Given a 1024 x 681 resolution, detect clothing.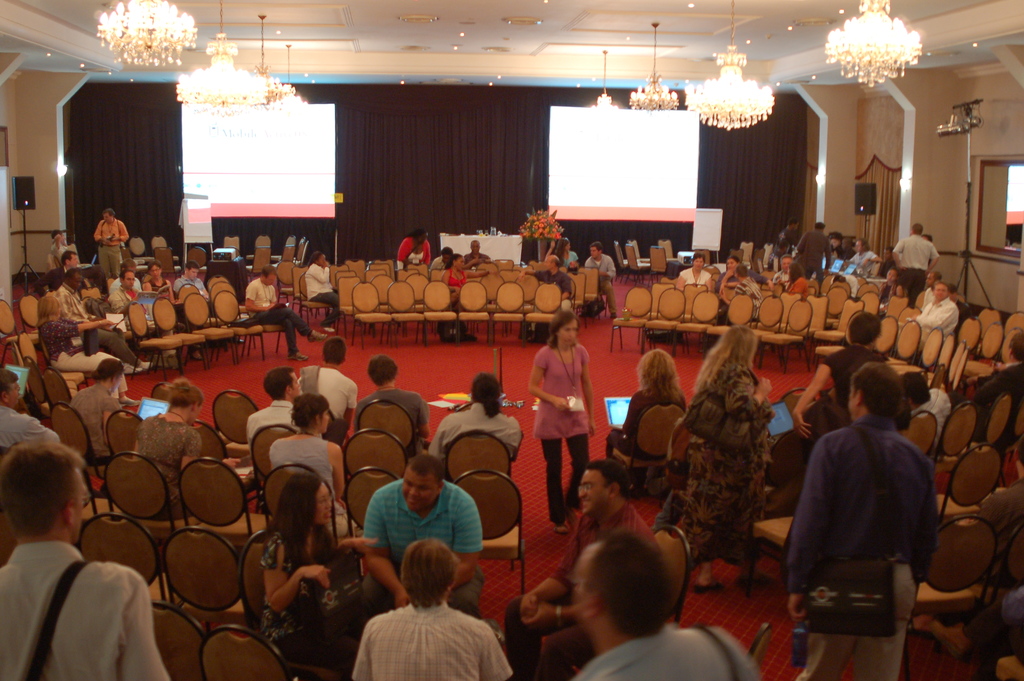
448, 263, 467, 296.
